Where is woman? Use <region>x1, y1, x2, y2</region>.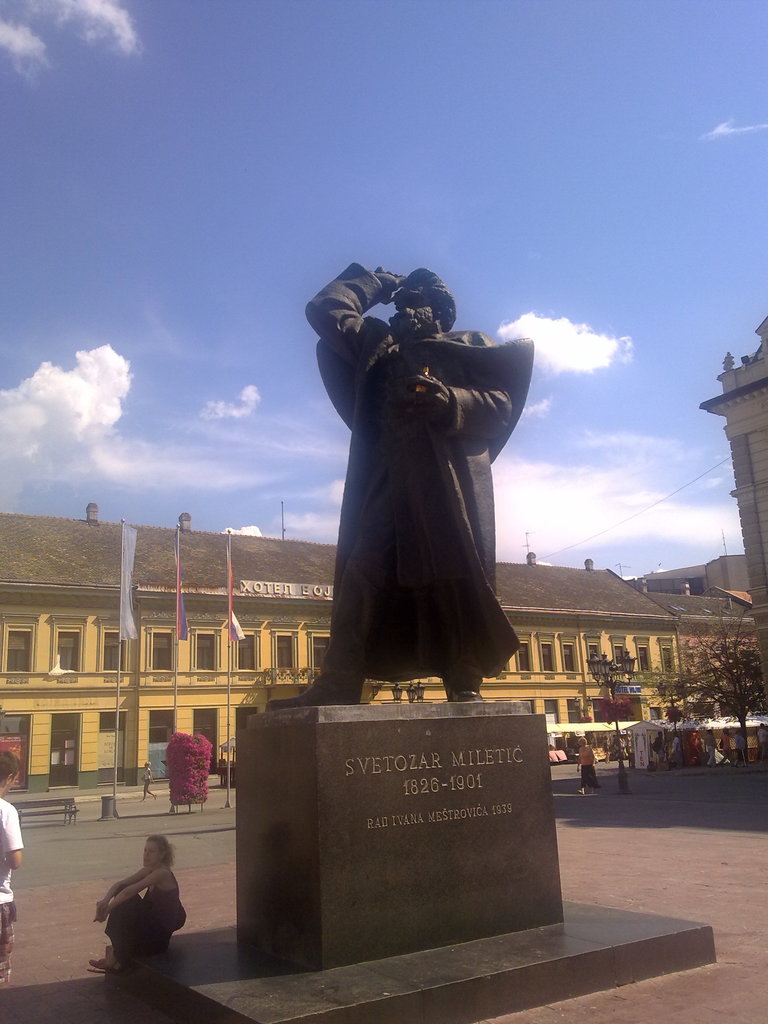
<region>90, 833, 190, 975</region>.
